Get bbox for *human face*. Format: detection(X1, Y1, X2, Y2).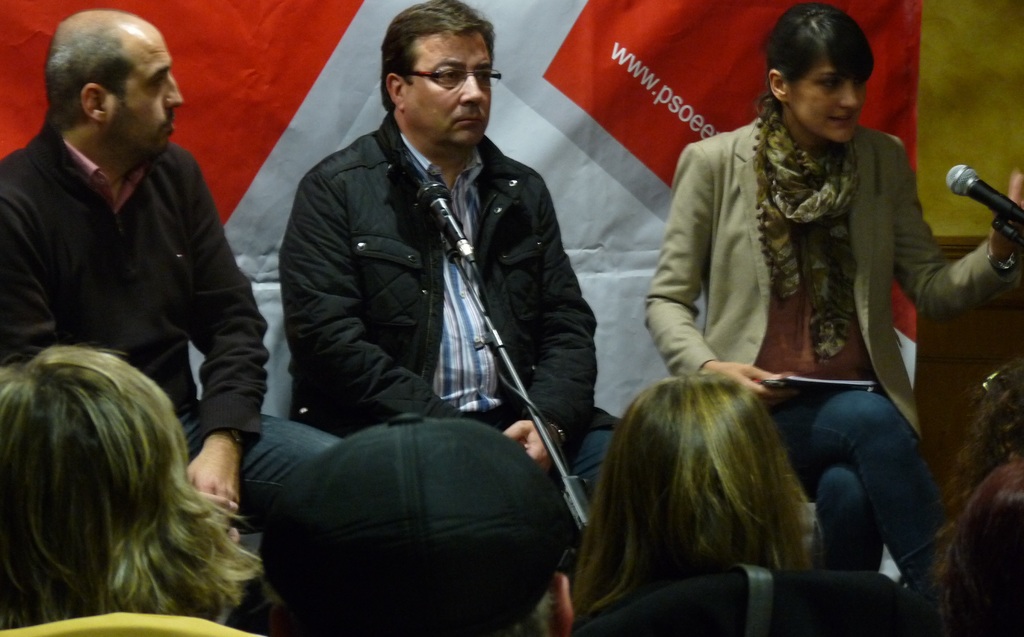
detection(108, 36, 189, 157).
